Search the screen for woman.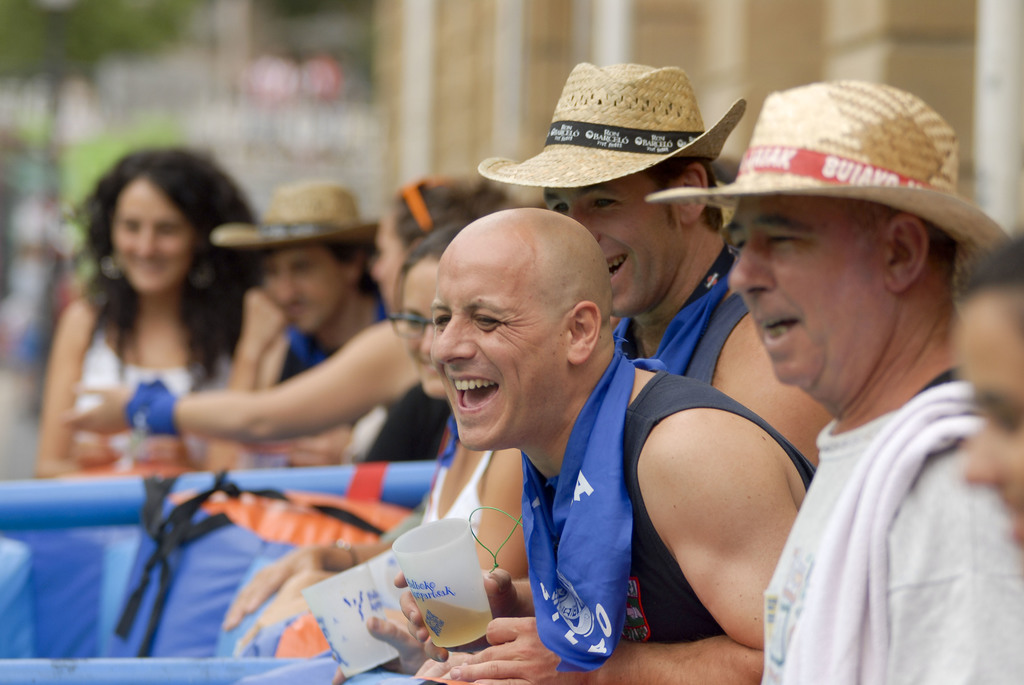
Found at rect(225, 219, 514, 654).
